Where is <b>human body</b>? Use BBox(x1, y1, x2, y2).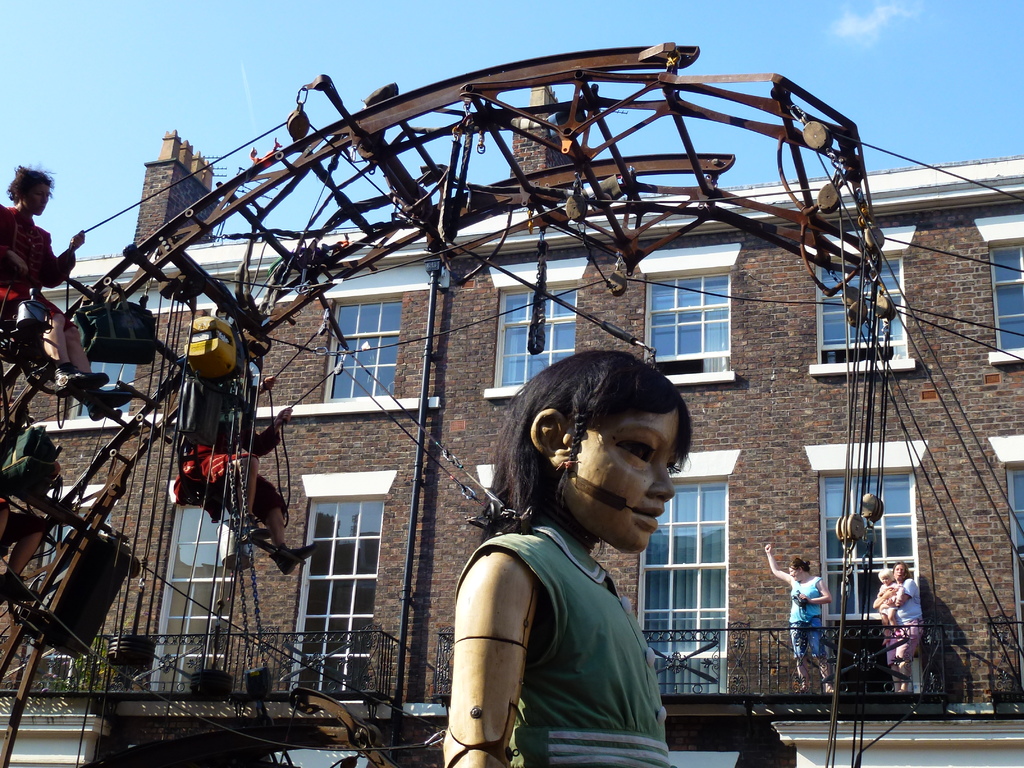
BBox(764, 545, 838, 695).
